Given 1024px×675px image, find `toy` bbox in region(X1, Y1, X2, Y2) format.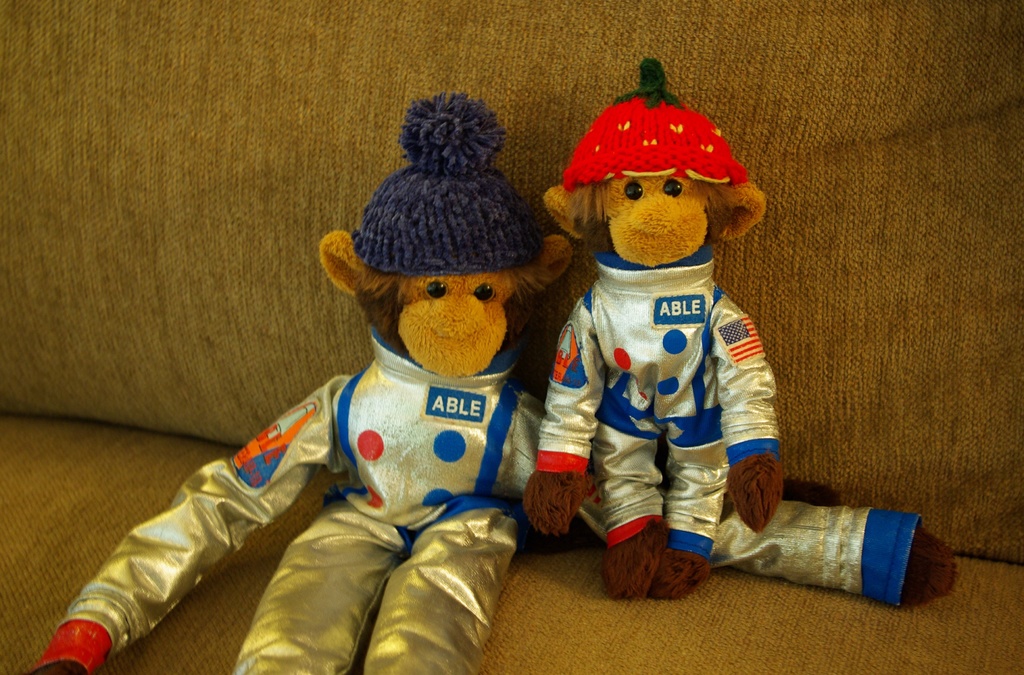
region(24, 82, 963, 674).
